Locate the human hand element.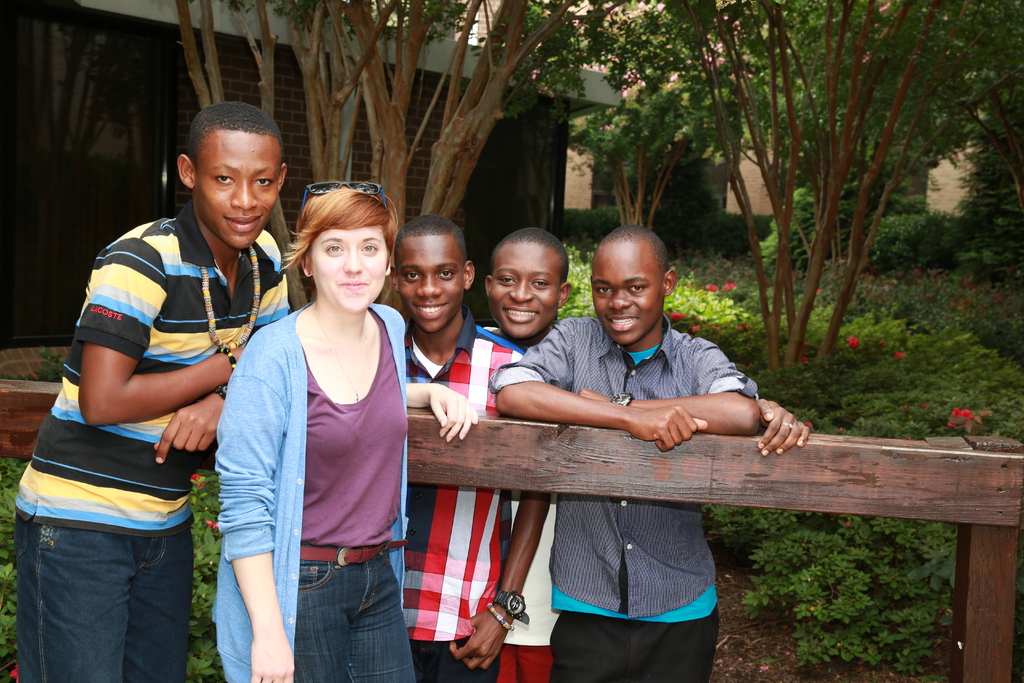
Element bbox: [757,400,826,462].
